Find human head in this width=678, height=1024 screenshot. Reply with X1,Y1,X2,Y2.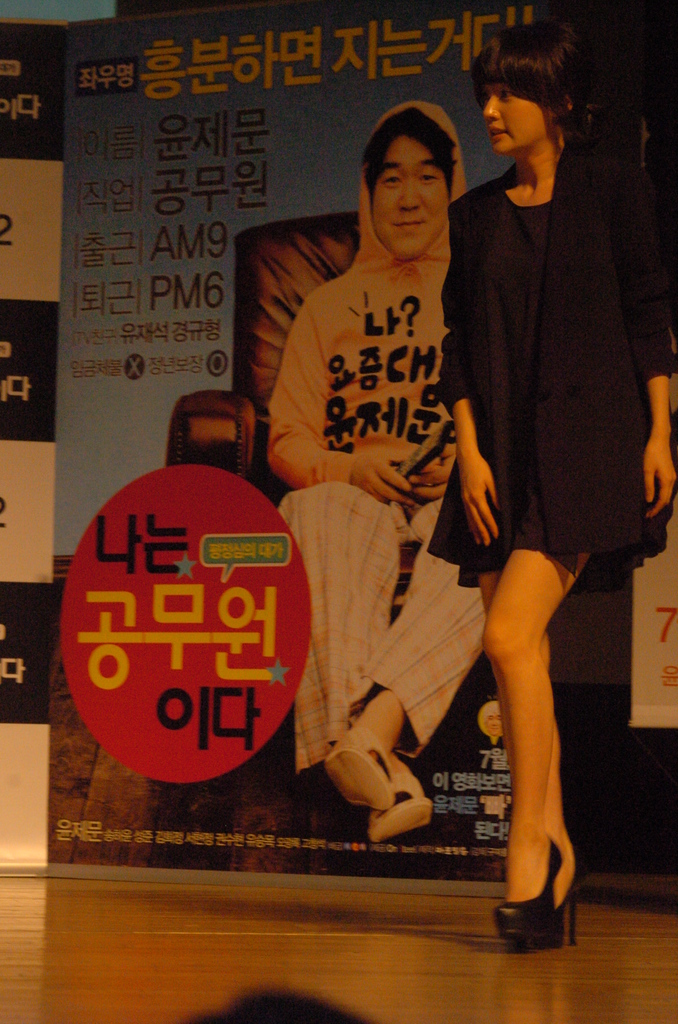
354,102,466,262.
